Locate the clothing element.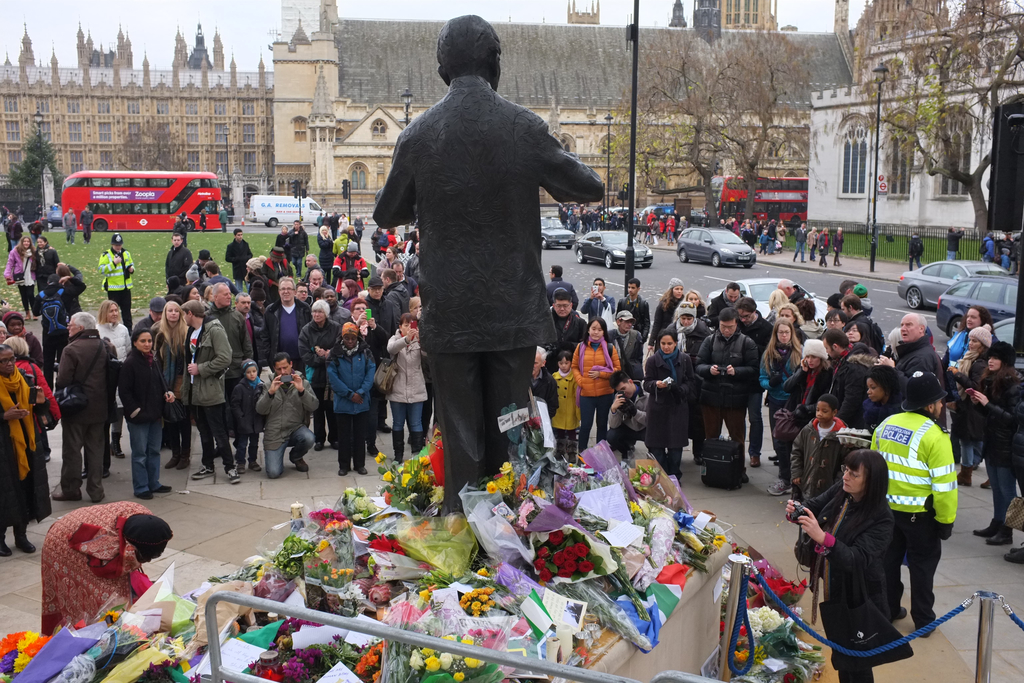
Element bbox: 696,330,761,465.
